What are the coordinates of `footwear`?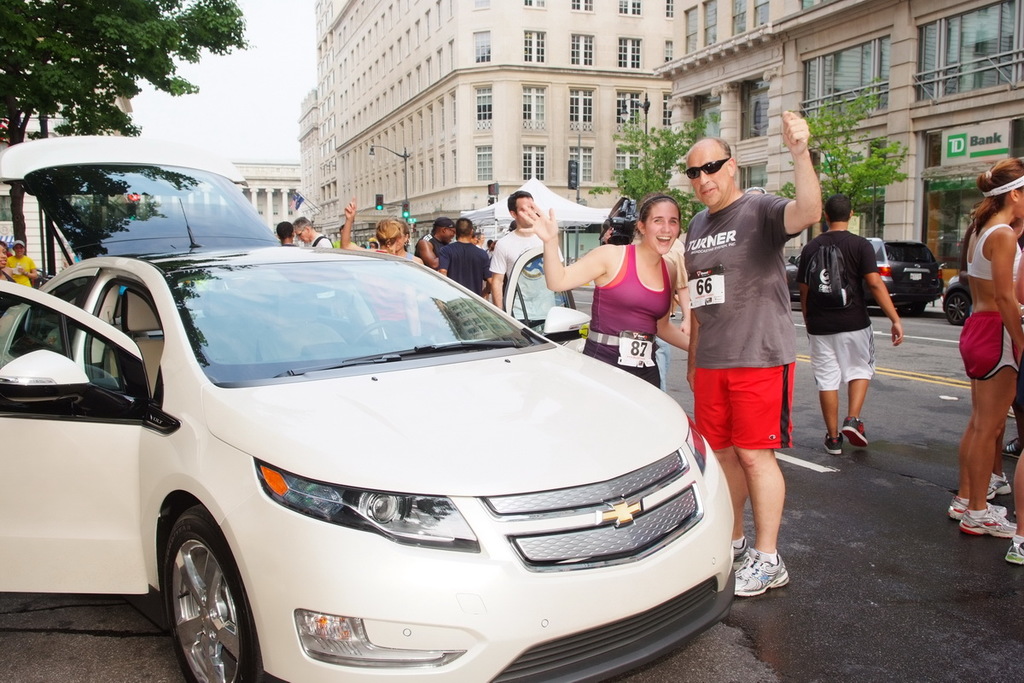
(986, 474, 1012, 499).
